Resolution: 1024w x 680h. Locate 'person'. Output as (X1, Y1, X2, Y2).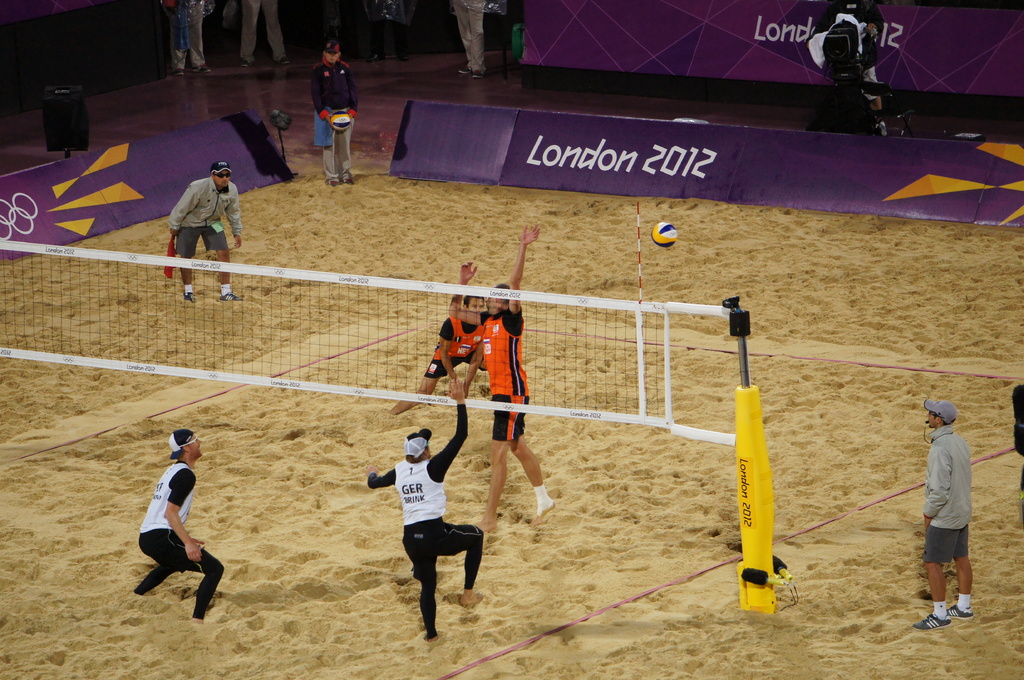
(366, 376, 483, 642).
